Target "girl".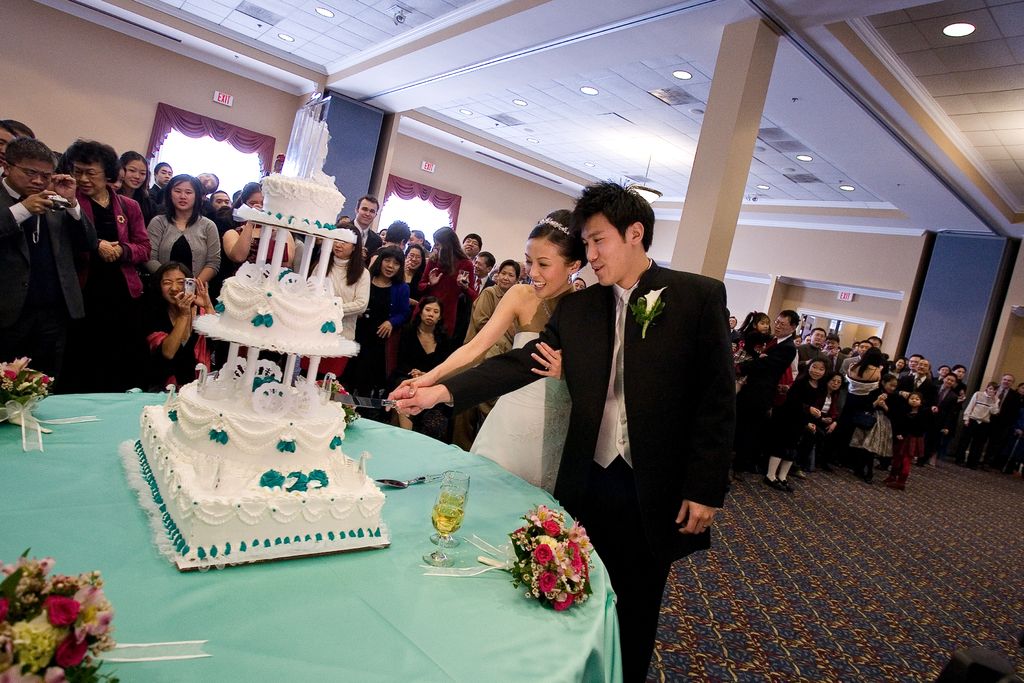
Target region: {"x1": 733, "y1": 305, "x2": 799, "y2": 393}.
